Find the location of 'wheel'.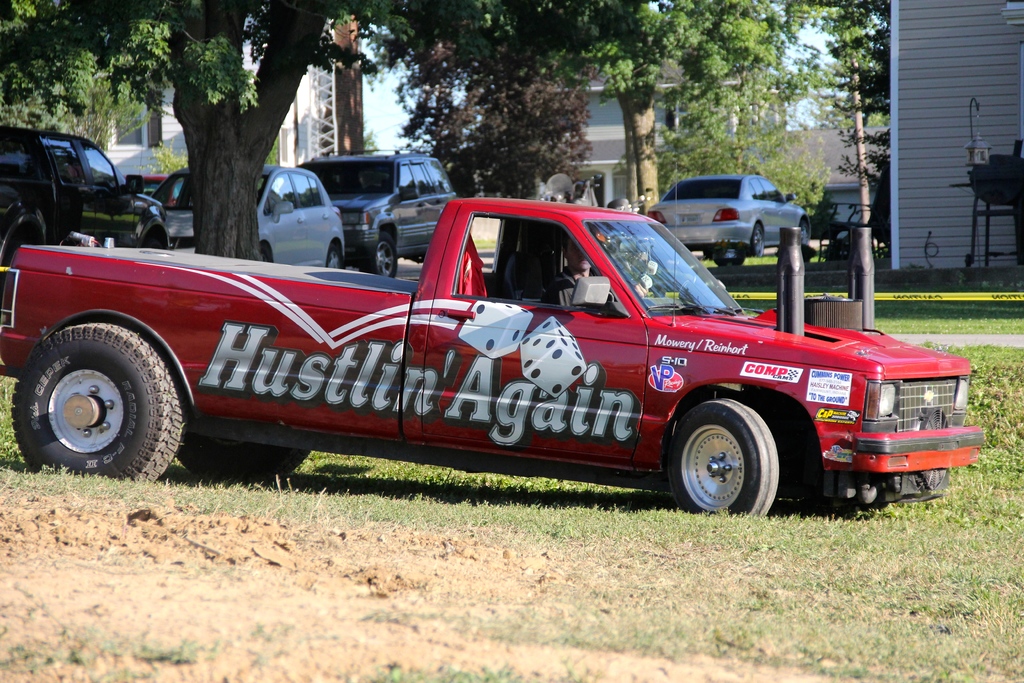
Location: (748,226,766,257).
